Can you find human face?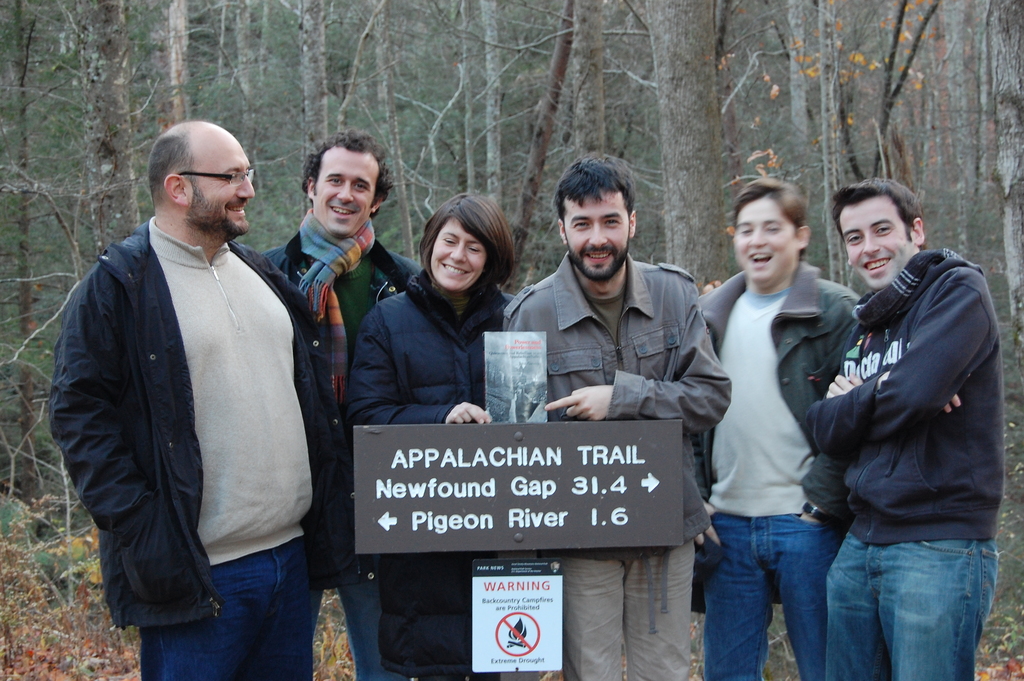
Yes, bounding box: select_region(190, 133, 256, 239).
